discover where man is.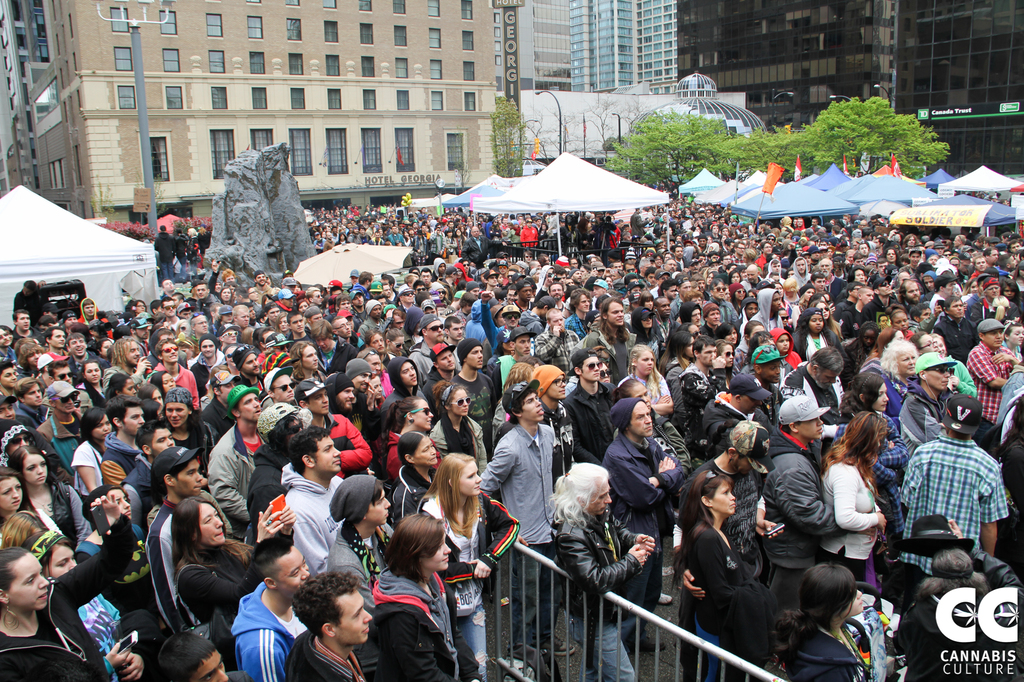
Discovered at locate(53, 359, 70, 386).
